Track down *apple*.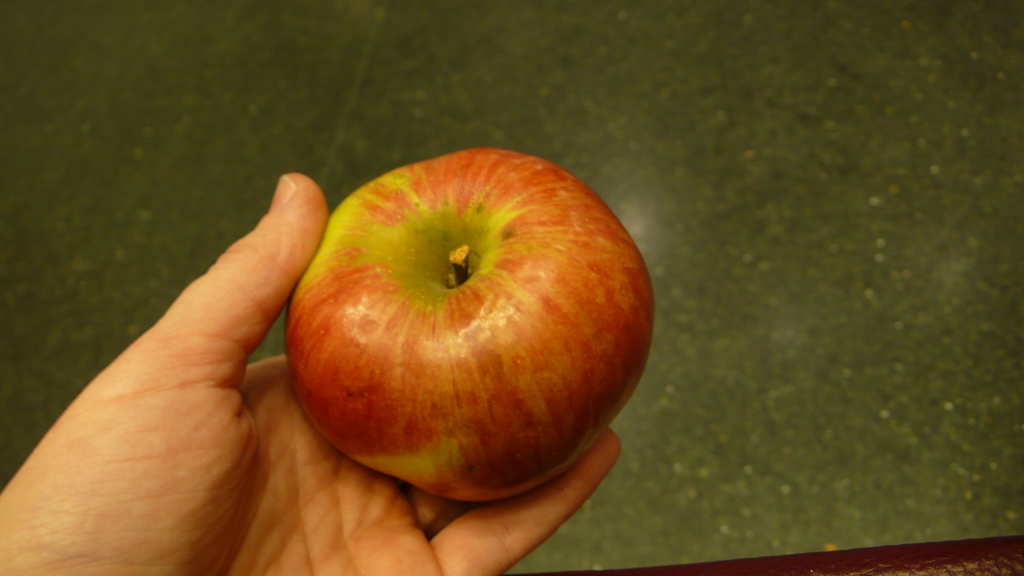
Tracked to <bbox>284, 145, 652, 502</bbox>.
